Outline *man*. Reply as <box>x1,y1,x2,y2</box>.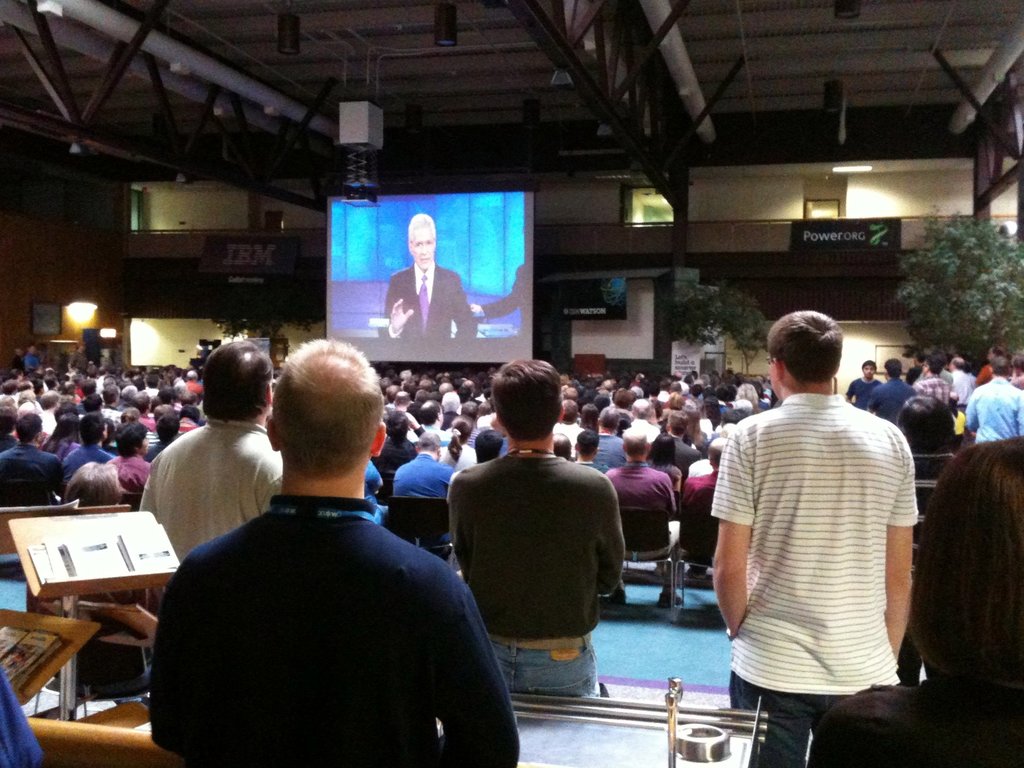
<box>58,406,114,500</box>.
